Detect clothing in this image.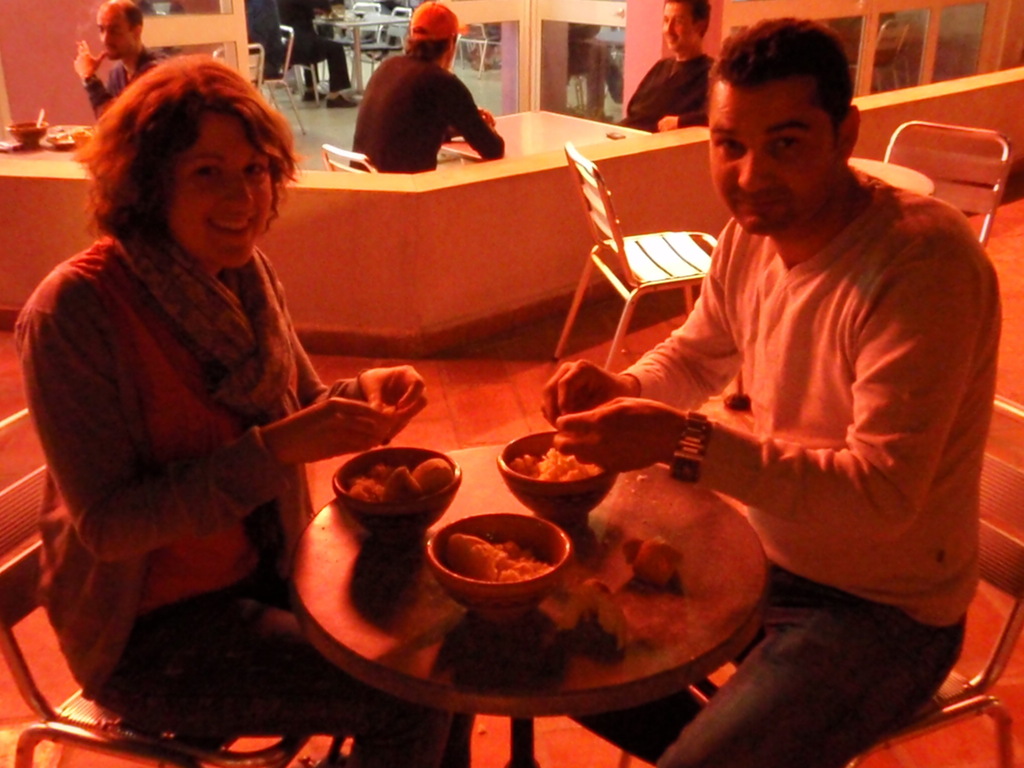
Detection: Rect(346, 24, 494, 159).
